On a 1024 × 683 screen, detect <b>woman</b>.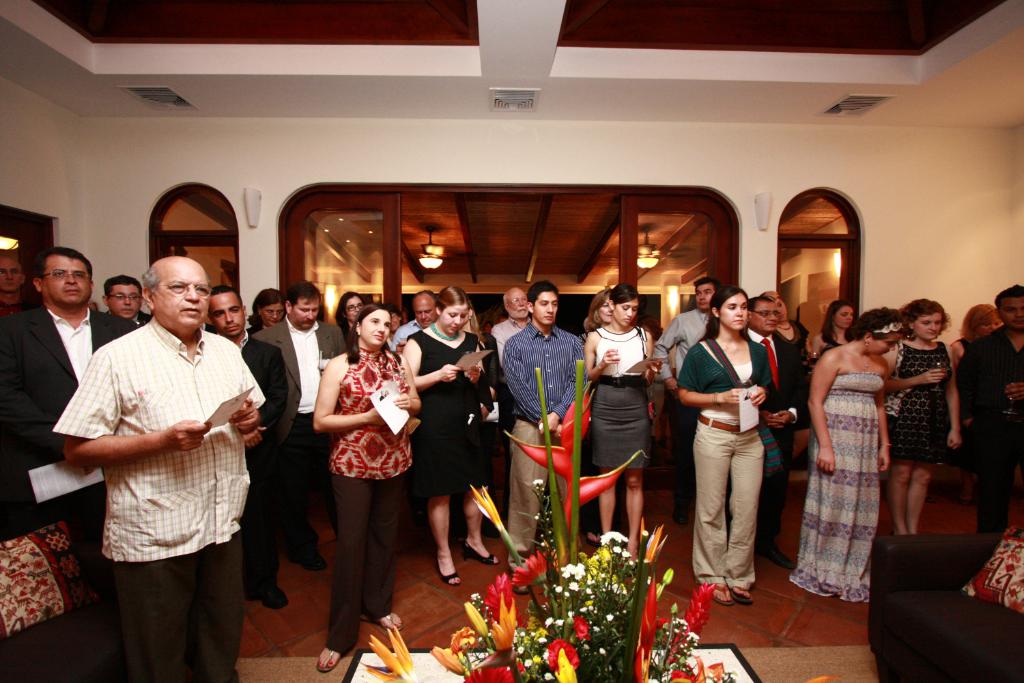
{"x1": 338, "y1": 289, "x2": 362, "y2": 348}.
